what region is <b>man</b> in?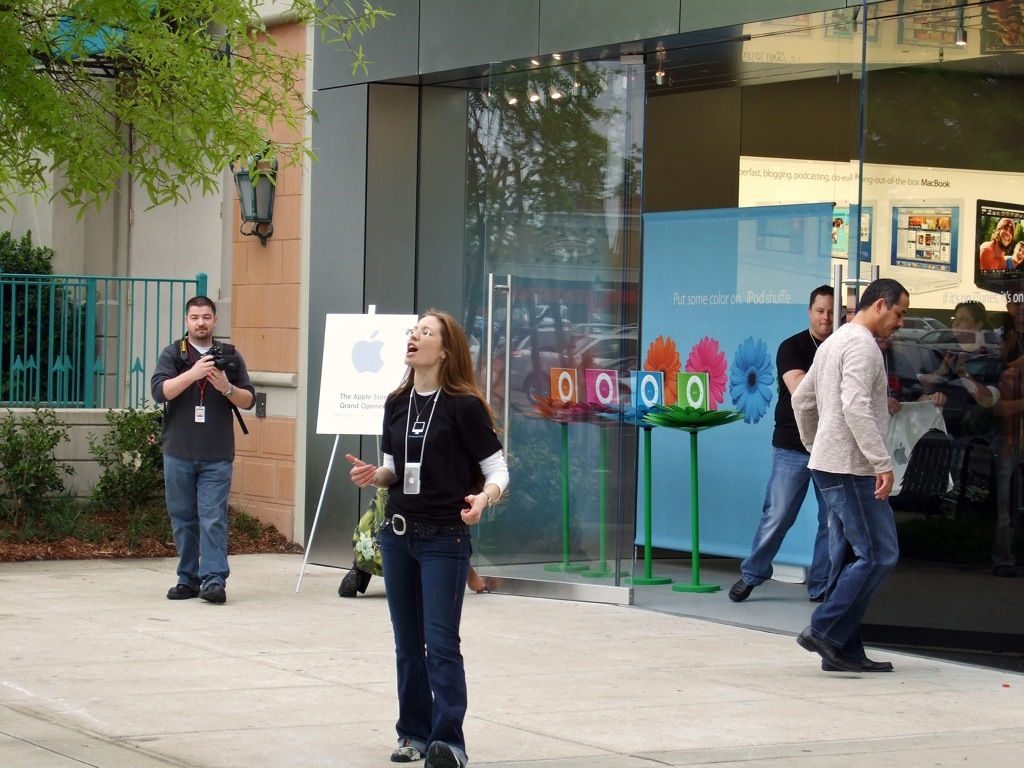
767, 275, 915, 674.
